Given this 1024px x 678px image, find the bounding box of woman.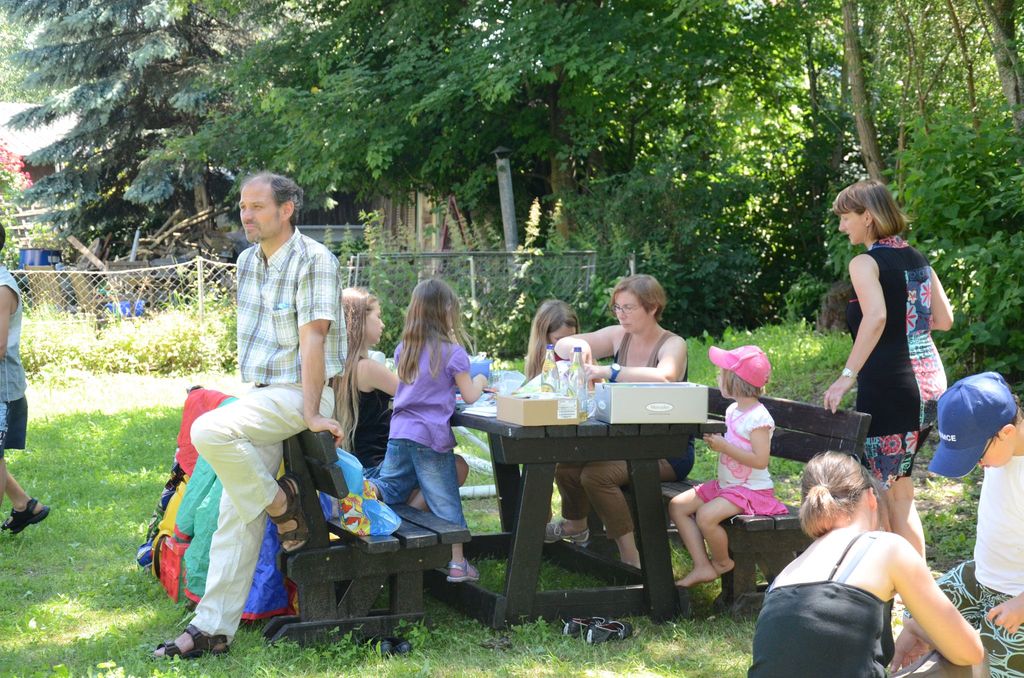
742/446/988/677.
